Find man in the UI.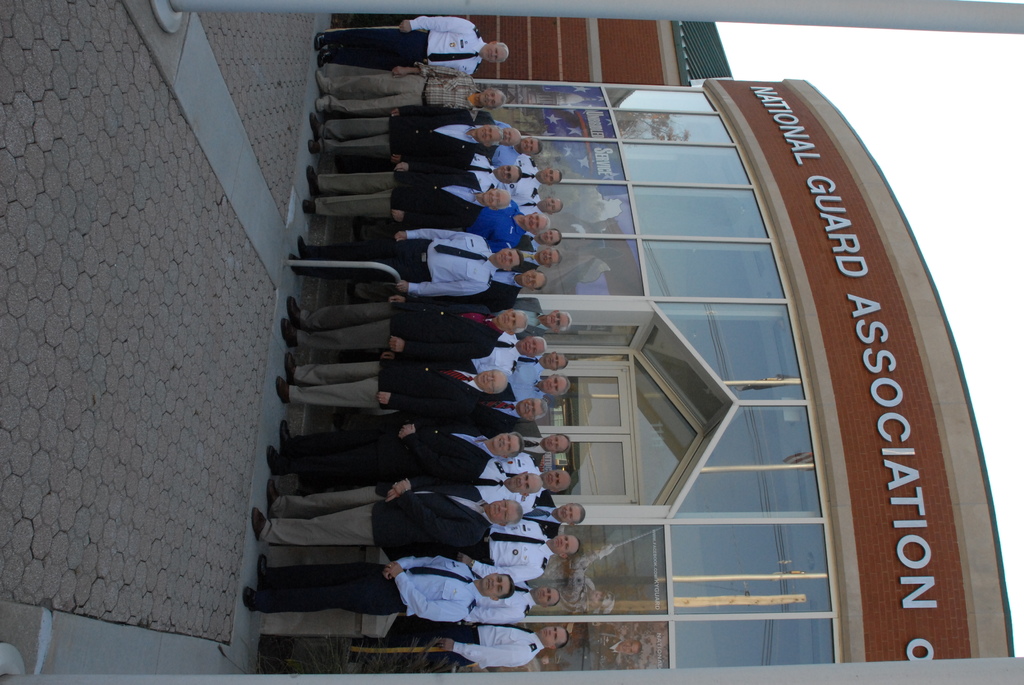
UI element at left=462, top=580, right=559, bottom=620.
